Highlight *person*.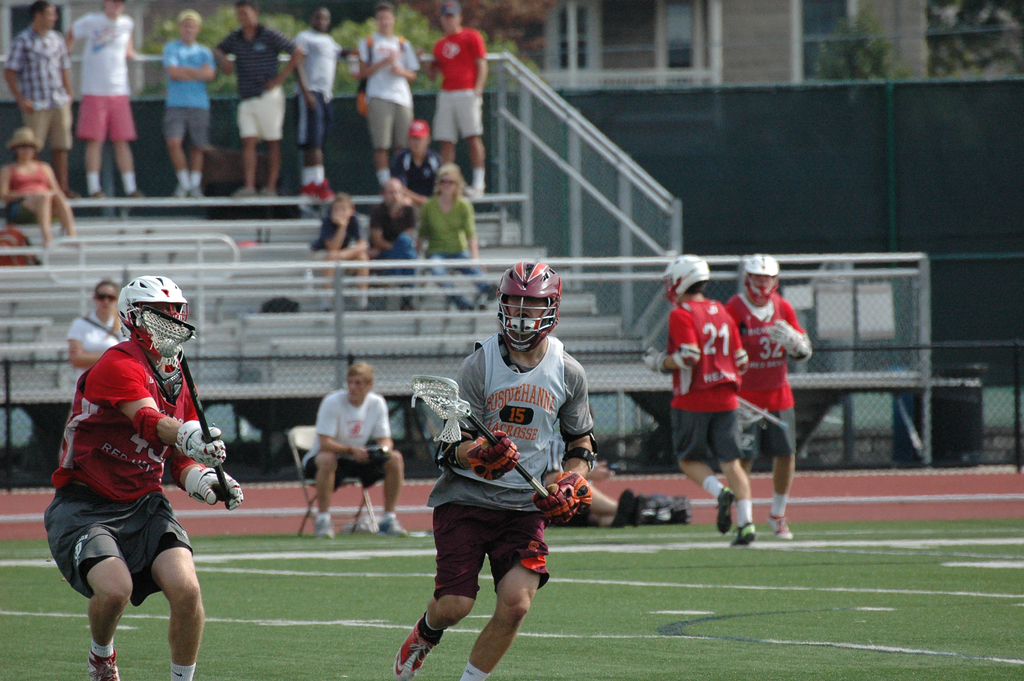
Highlighted region: 207, 0, 300, 197.
